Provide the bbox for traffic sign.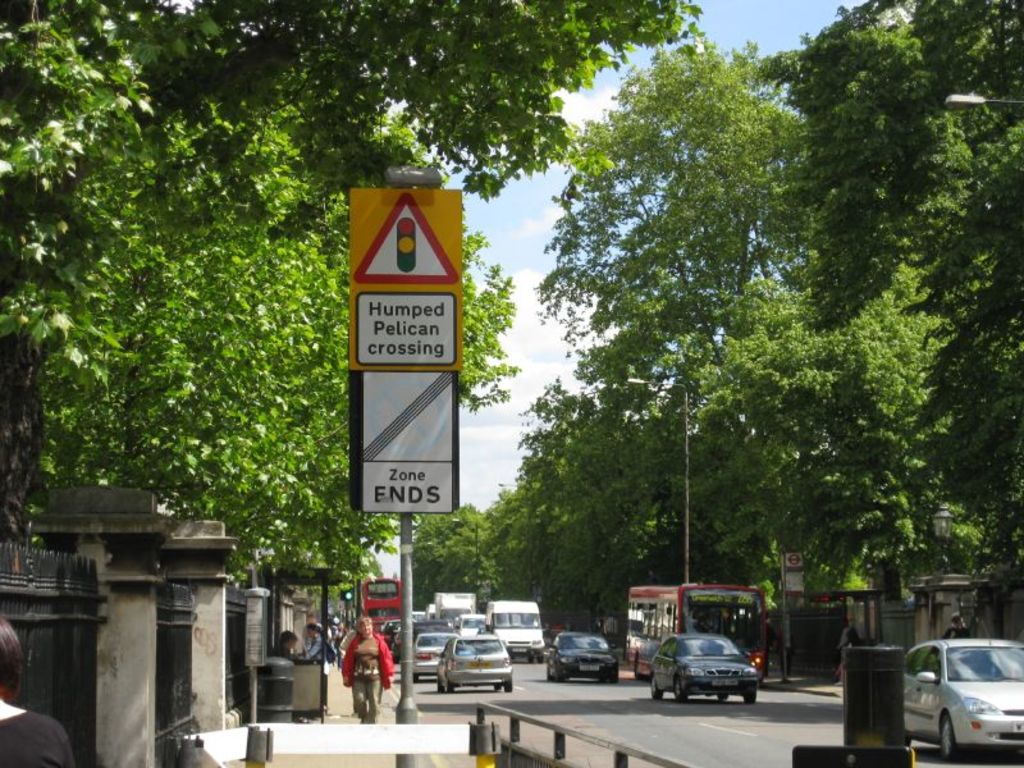
<box>348,188,468,372</box>.
